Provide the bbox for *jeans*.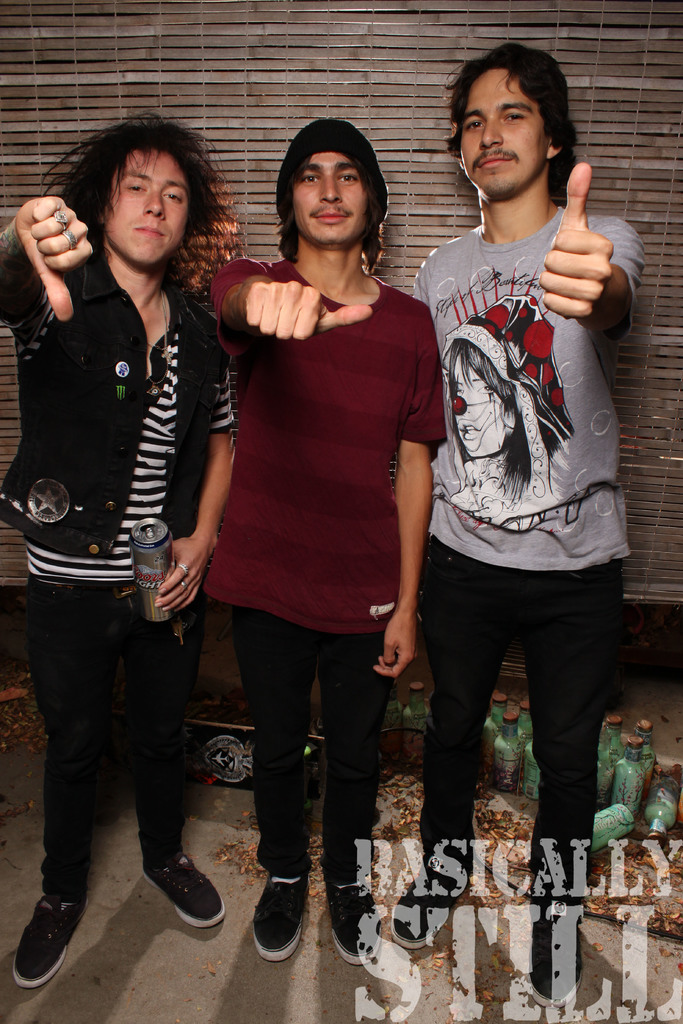
Rect(27, 580, 202, 897).
